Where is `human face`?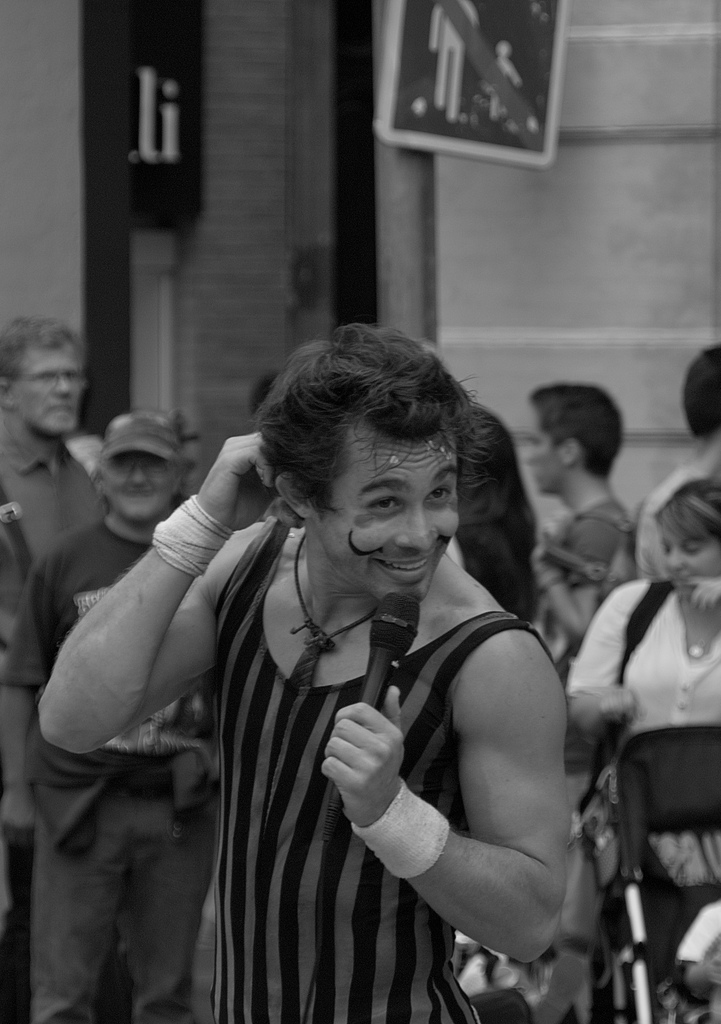
<bbox>104, 452, 178, 522</bbox>.
